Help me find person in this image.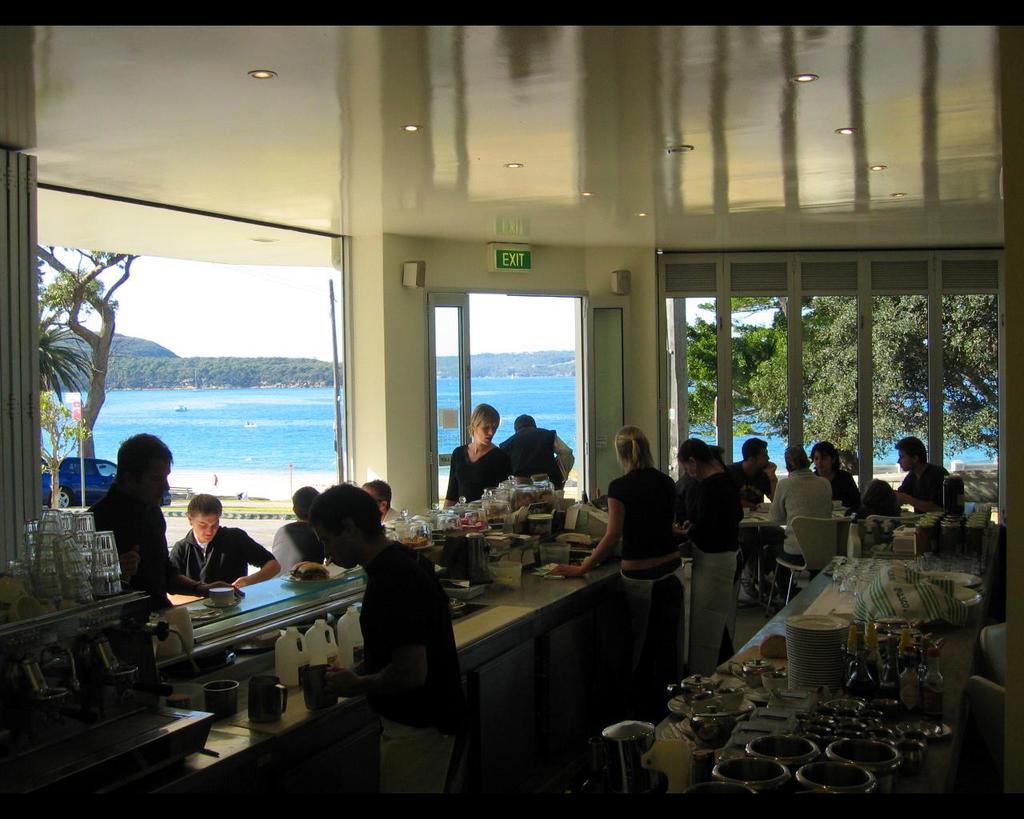
Found it: 717:432:782:525.
